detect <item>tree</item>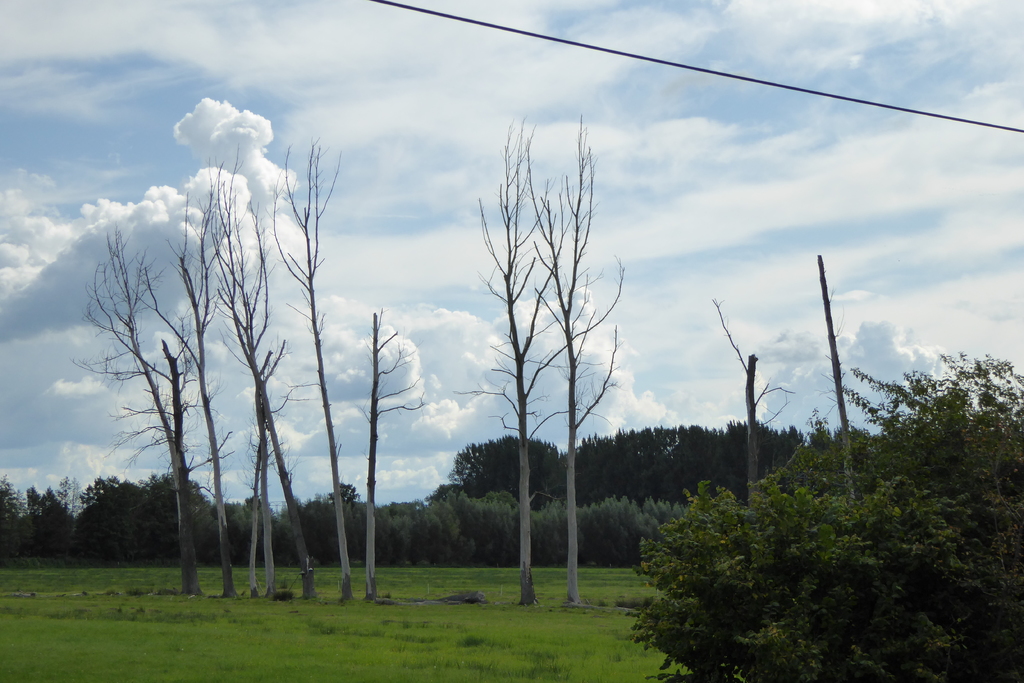
locate(450, 110, 573, 609)
